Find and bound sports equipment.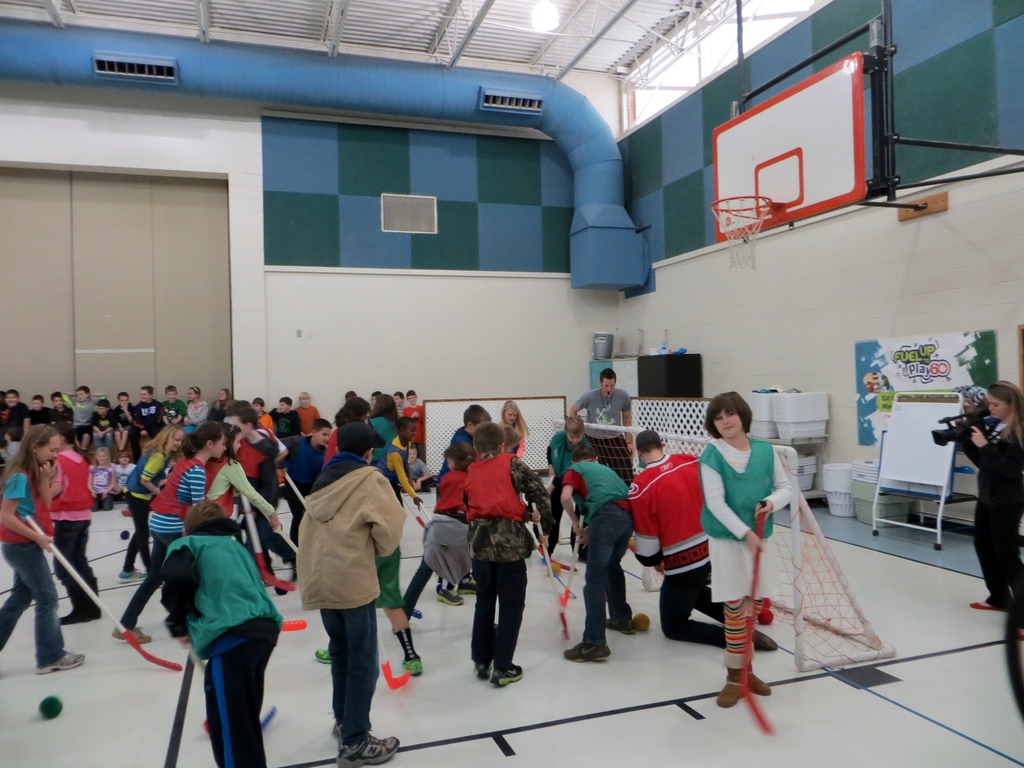
Bound: x1=564 y1=636 x2=611 y2=663.
